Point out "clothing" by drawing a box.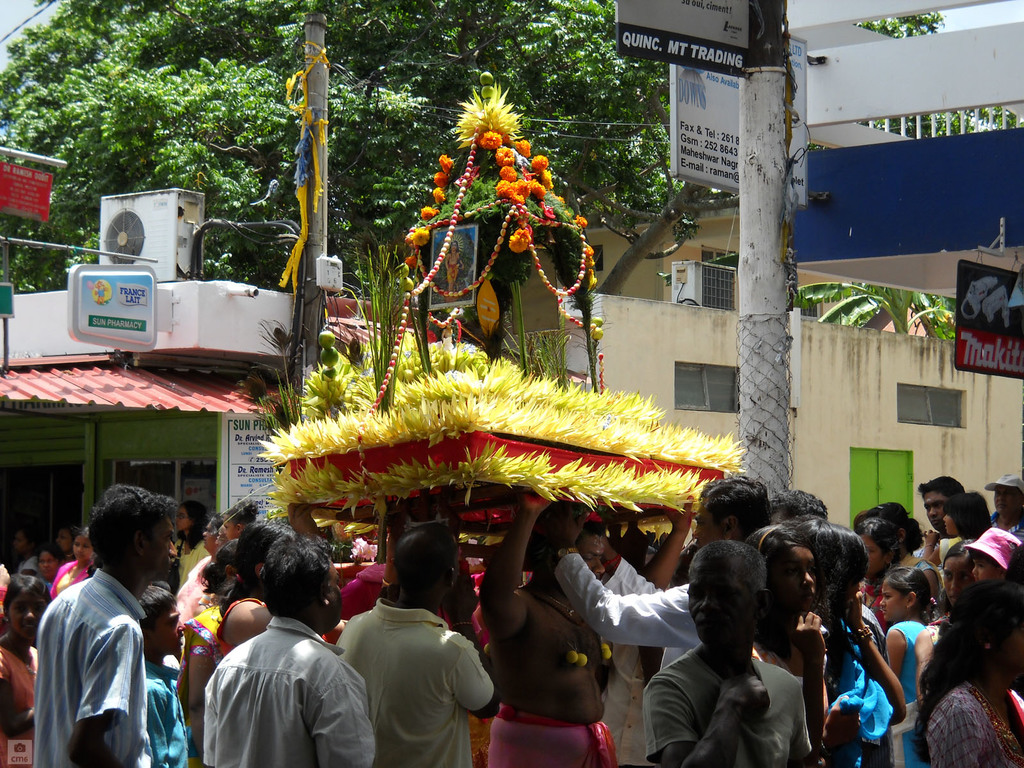
rect(914, 554, 945, 605).
